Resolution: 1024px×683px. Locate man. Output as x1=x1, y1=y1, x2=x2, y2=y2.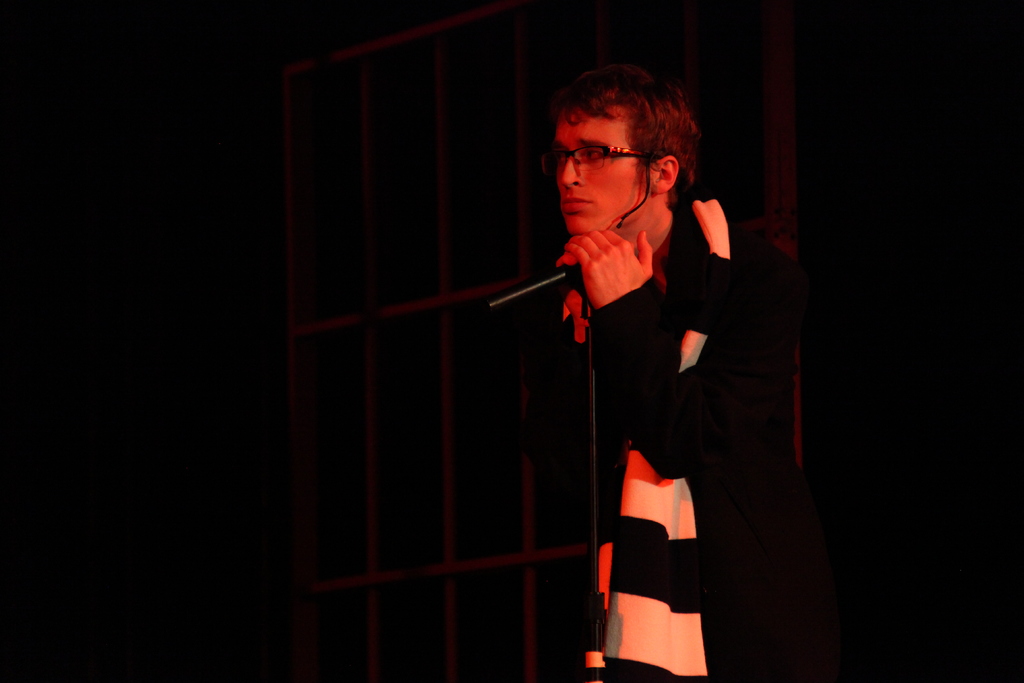
x1=288, y1=57, x2=858, y2=680.
